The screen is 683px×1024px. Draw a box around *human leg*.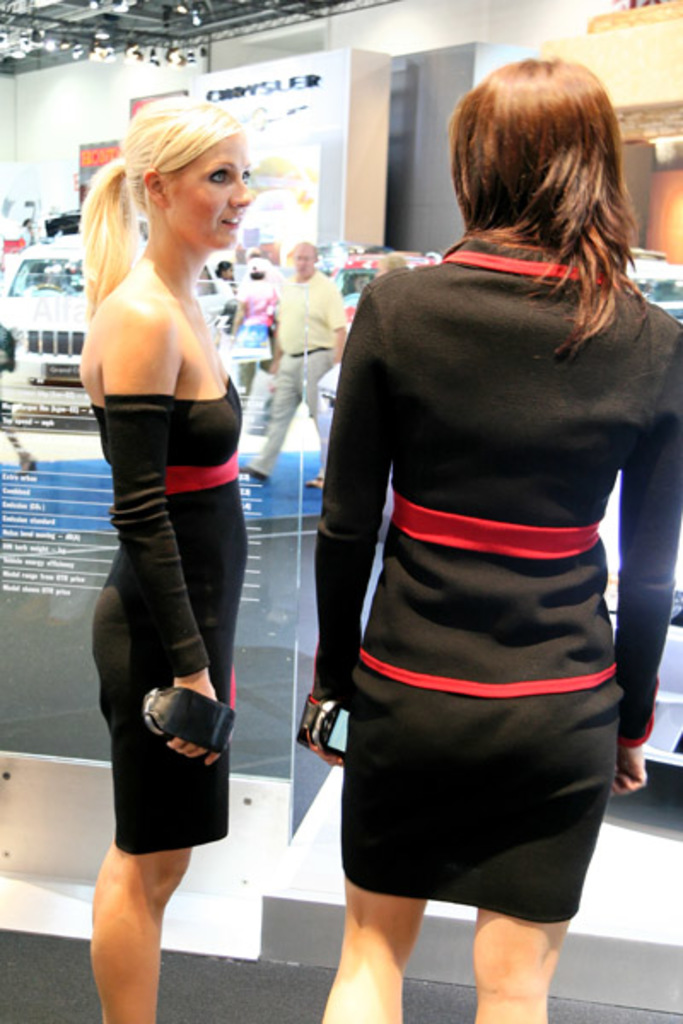
75, 826, 181, 1019.
